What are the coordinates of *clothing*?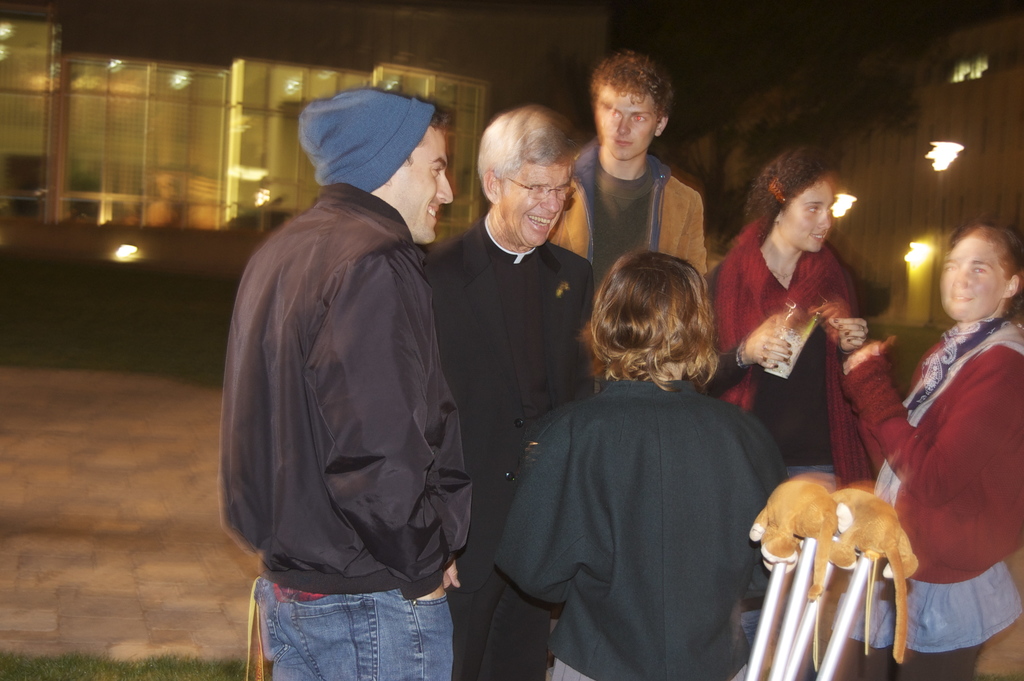
crop(700, 211, 899, 485).
